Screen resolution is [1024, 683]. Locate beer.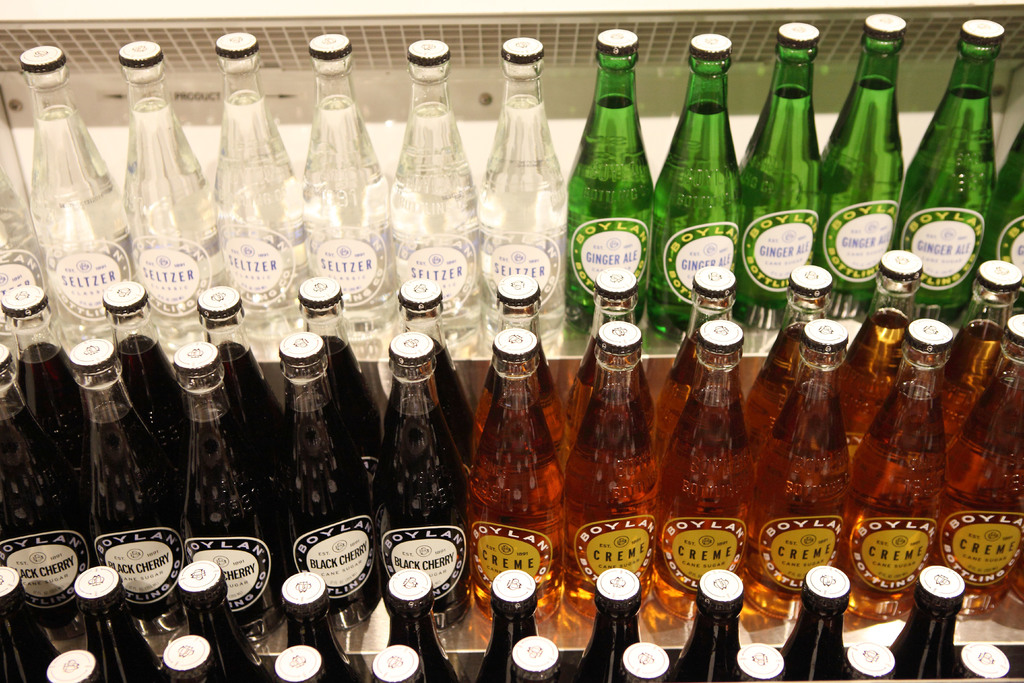
detection(1, 281, 73, 519).
